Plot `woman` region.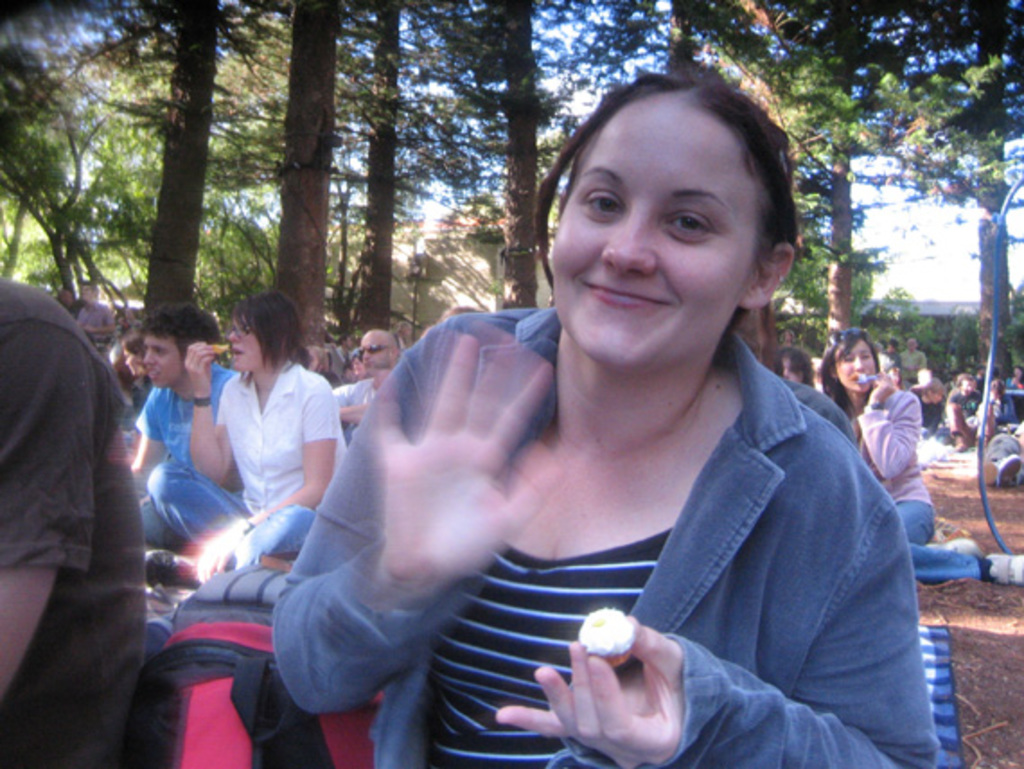
Plotted at 241/86/925/768.
